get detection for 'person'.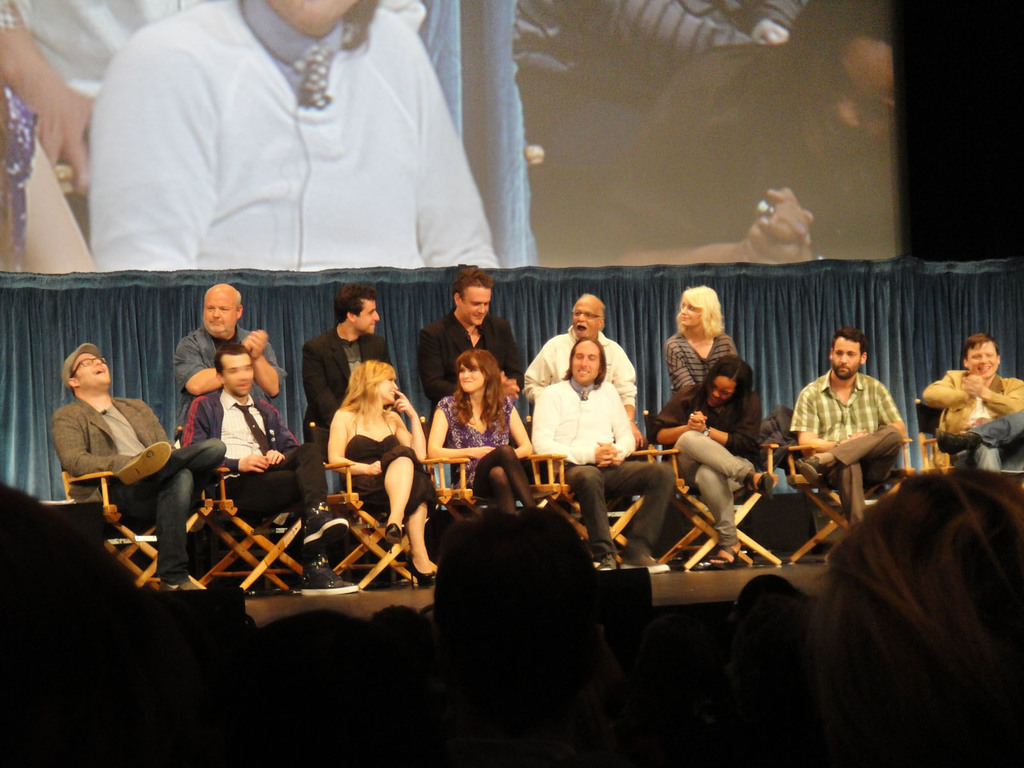
Detection: [519, 0, 810, 265].
